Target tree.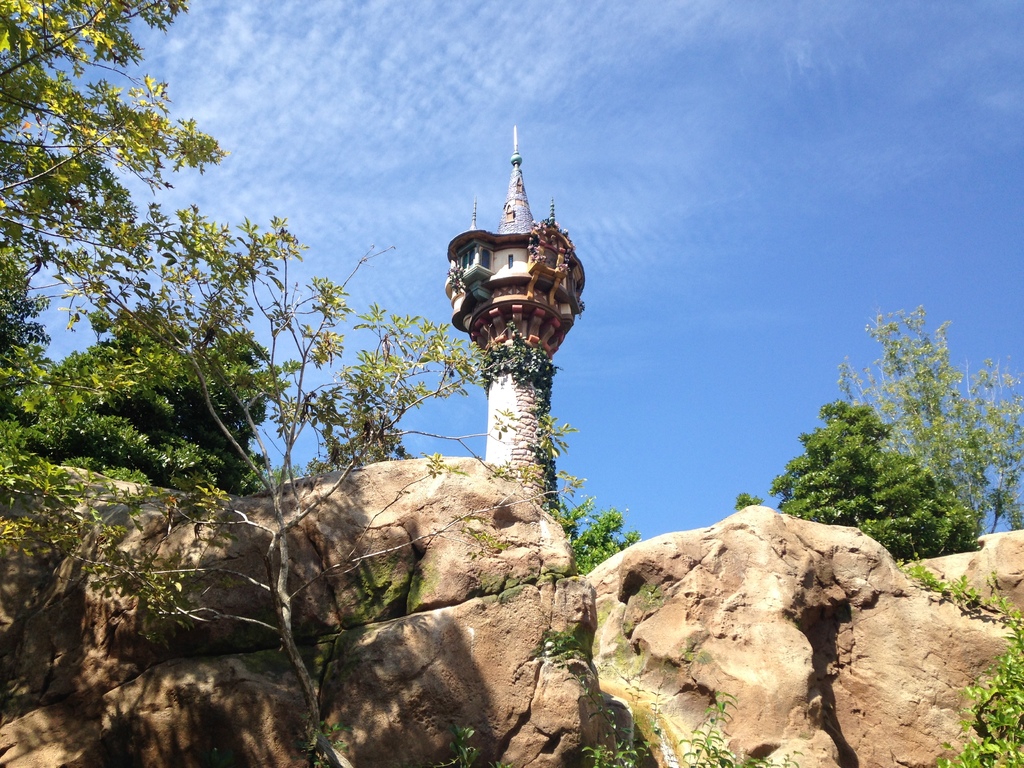
Target region: pyautogui.locateOnScreen(770, 385, 989, 568).
